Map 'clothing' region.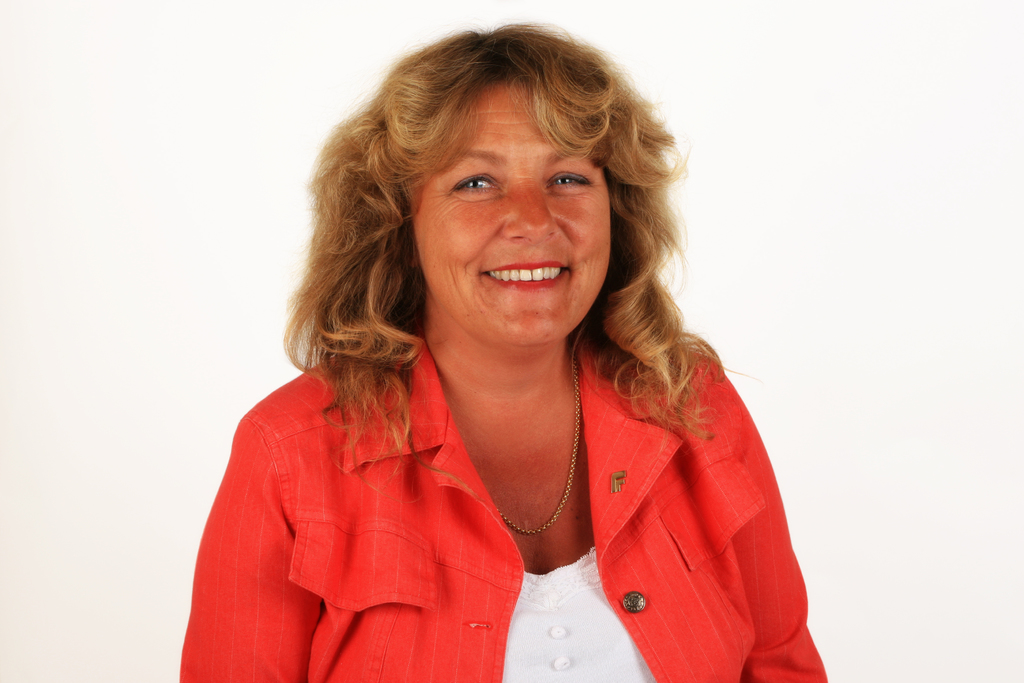
Mapped to [184, 336, 831, 682].
